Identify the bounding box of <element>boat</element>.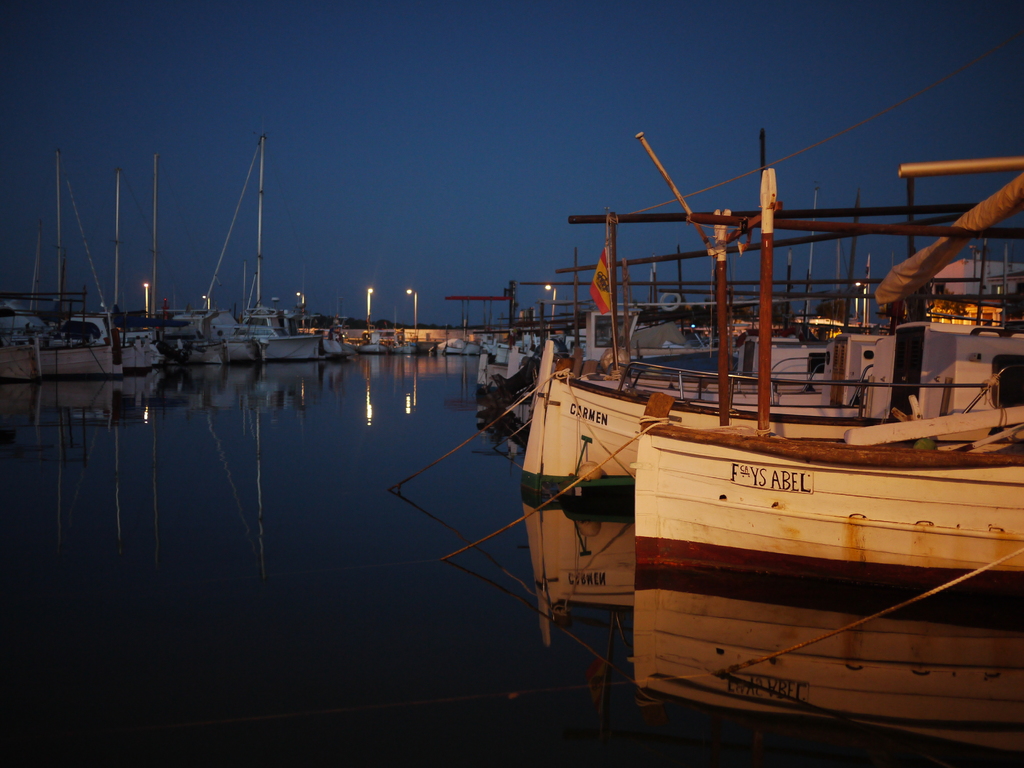
(481, 327, 504, 357).
